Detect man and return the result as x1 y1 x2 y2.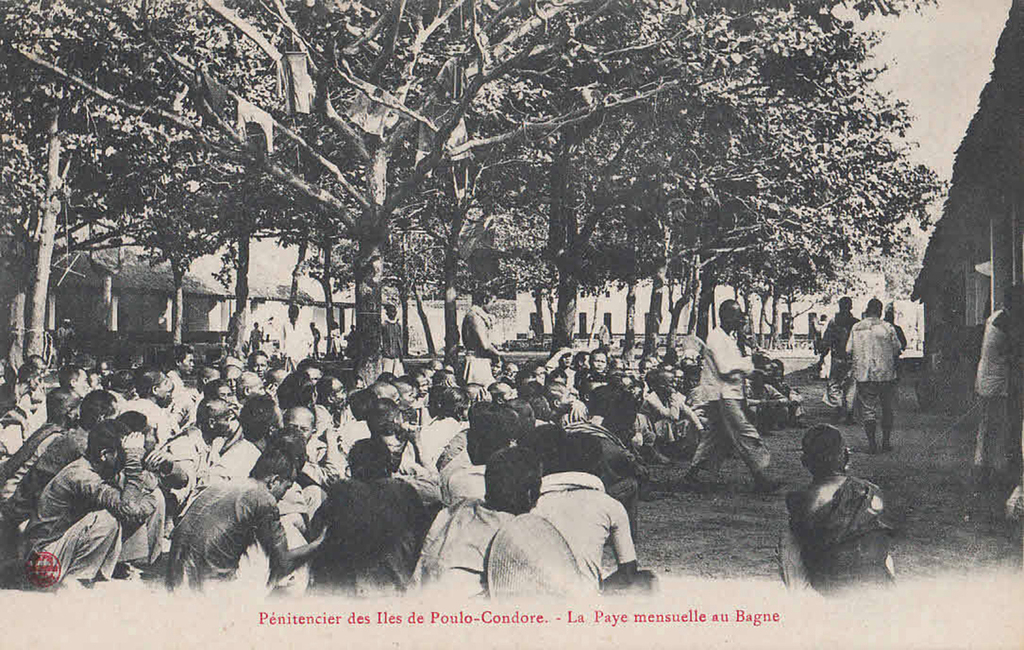
608 370 637 392.
